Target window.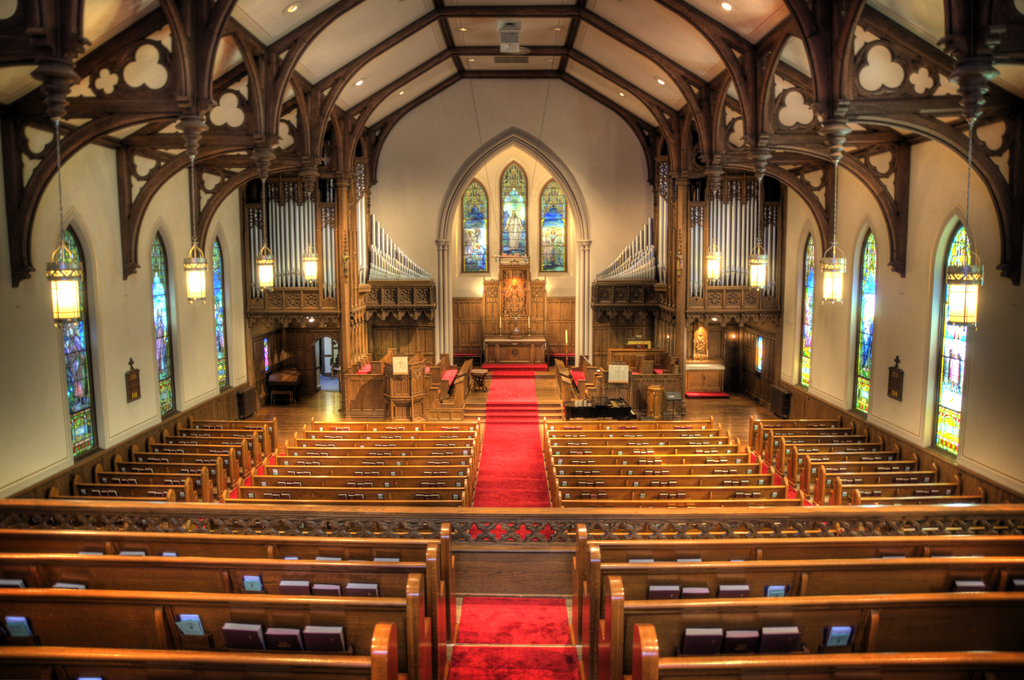
Target region: 497 154 531 270.
